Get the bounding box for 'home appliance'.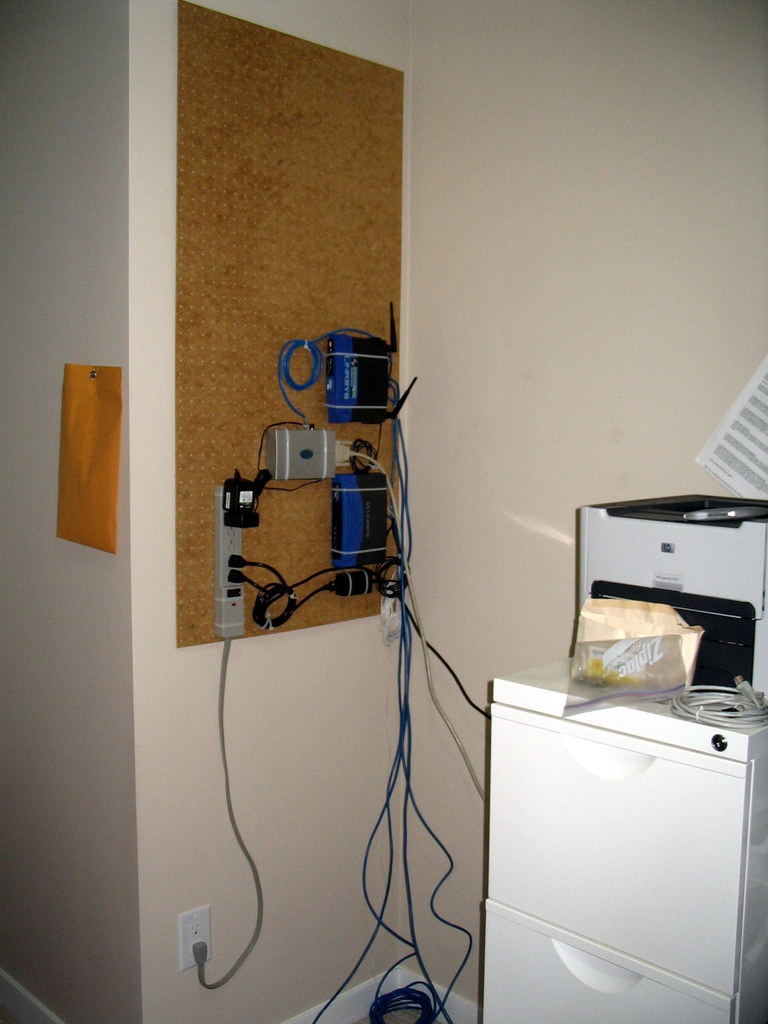
pyautogui.locateOnScreen(479, 451, 767, 1023).
